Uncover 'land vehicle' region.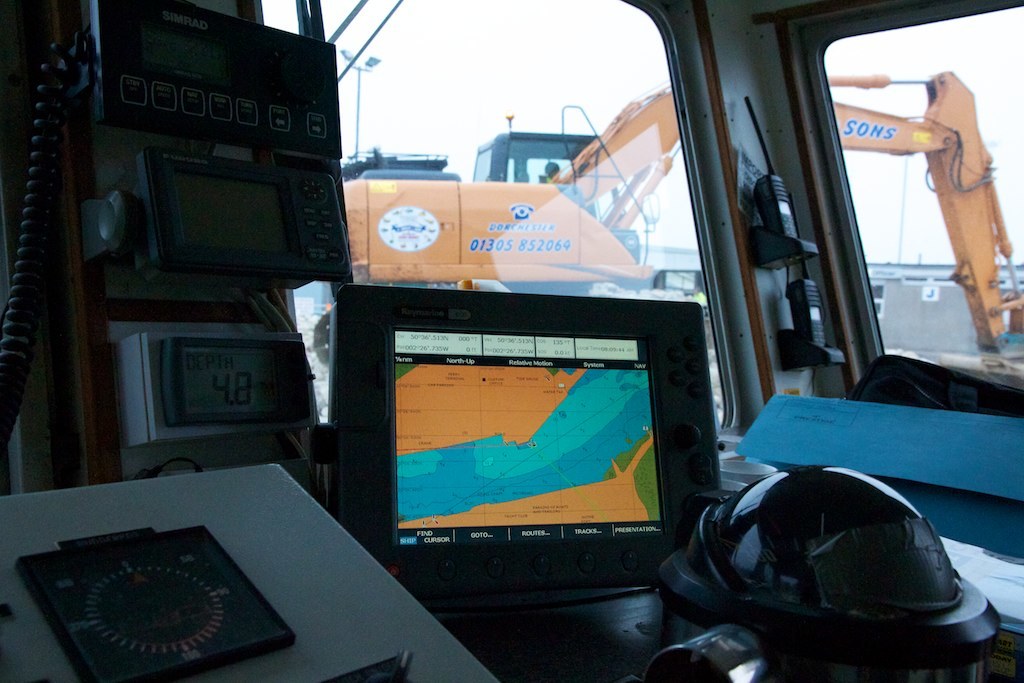
Uncovered: box=[332, 70, 1020, 384].
